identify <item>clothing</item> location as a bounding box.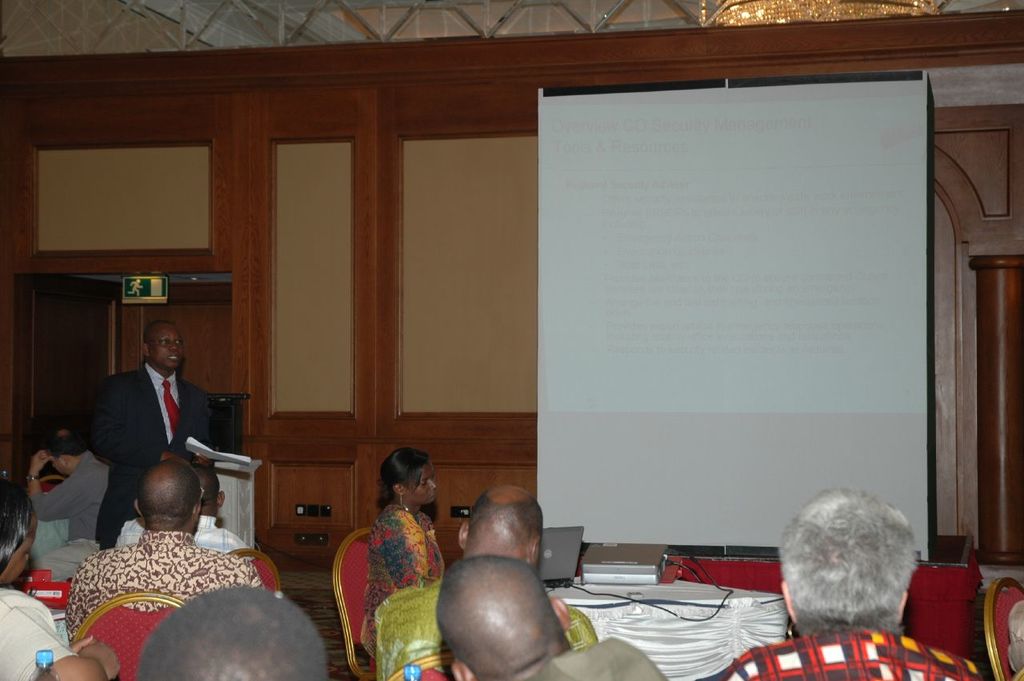
[374,566,595,680].
